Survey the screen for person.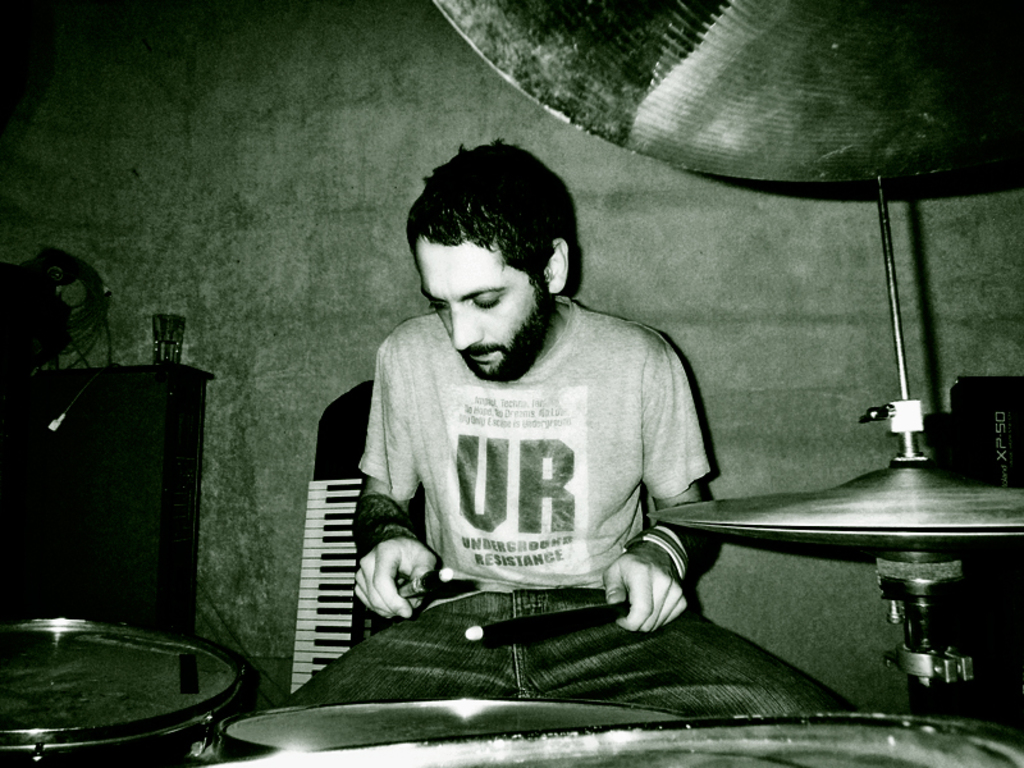
Survey found: (x1=271, y1=136, x2=863, y2=717).
